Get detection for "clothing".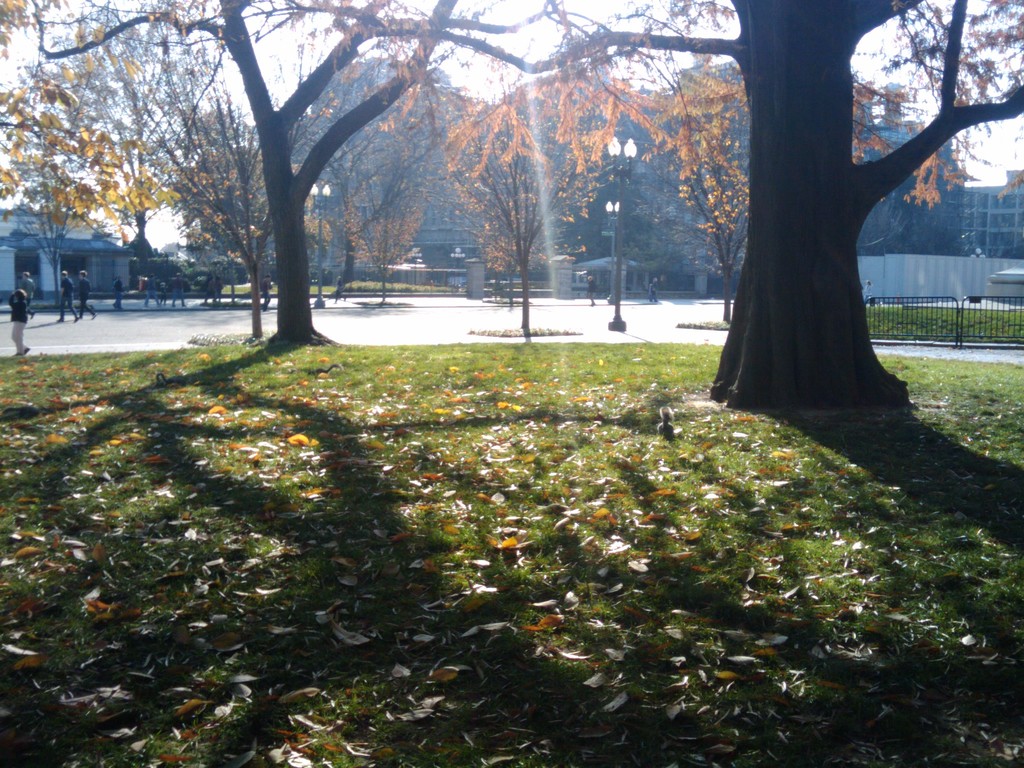
Detection: [x1=76, y1=270, x2=88, y2=307].
